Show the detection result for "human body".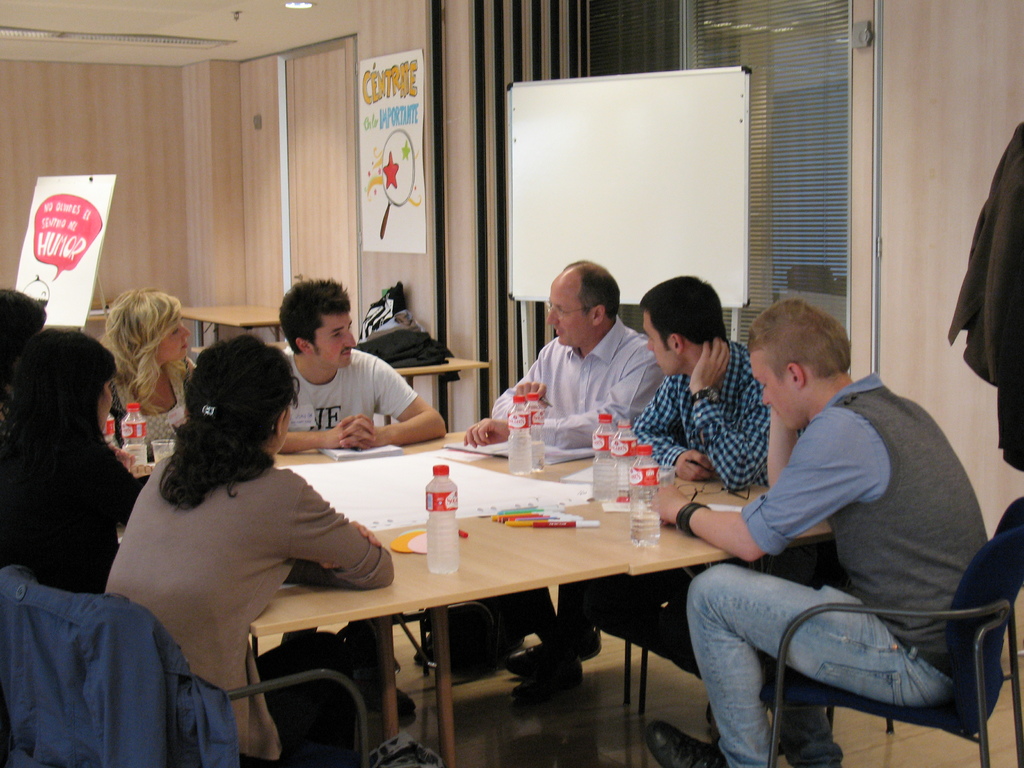
<bbox>282, 349, 450, 710</bbox>.
